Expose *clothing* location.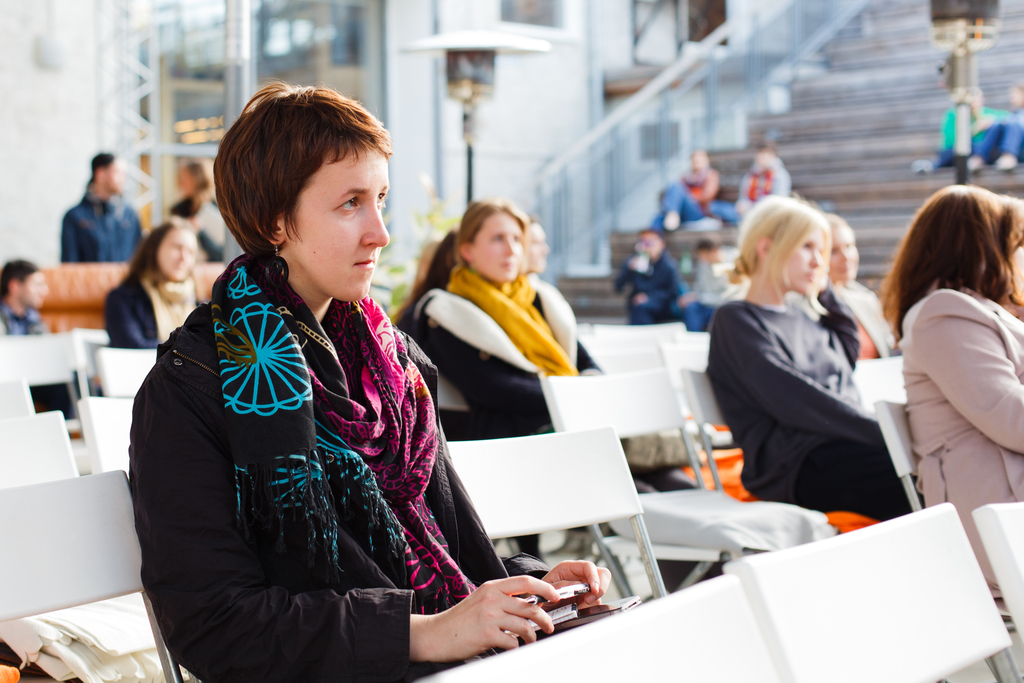
Exposed at [x1=703, y1=286, x2=927, y2=525].
